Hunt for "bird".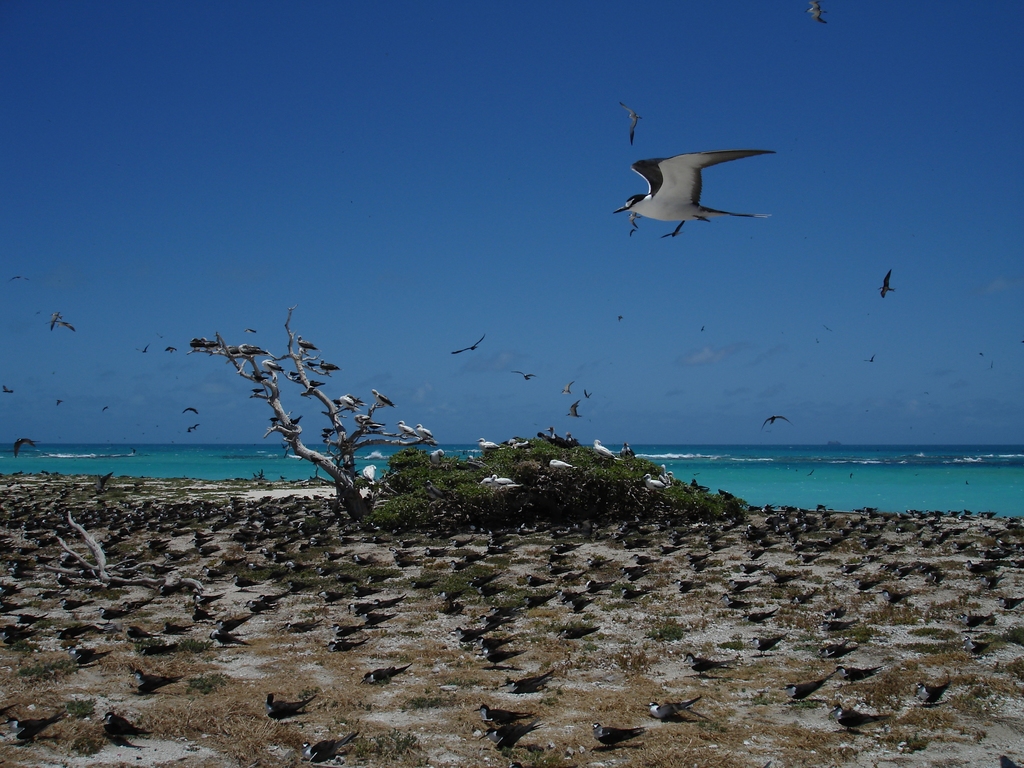
Hunted down at box(449, 559, 469, 571).
